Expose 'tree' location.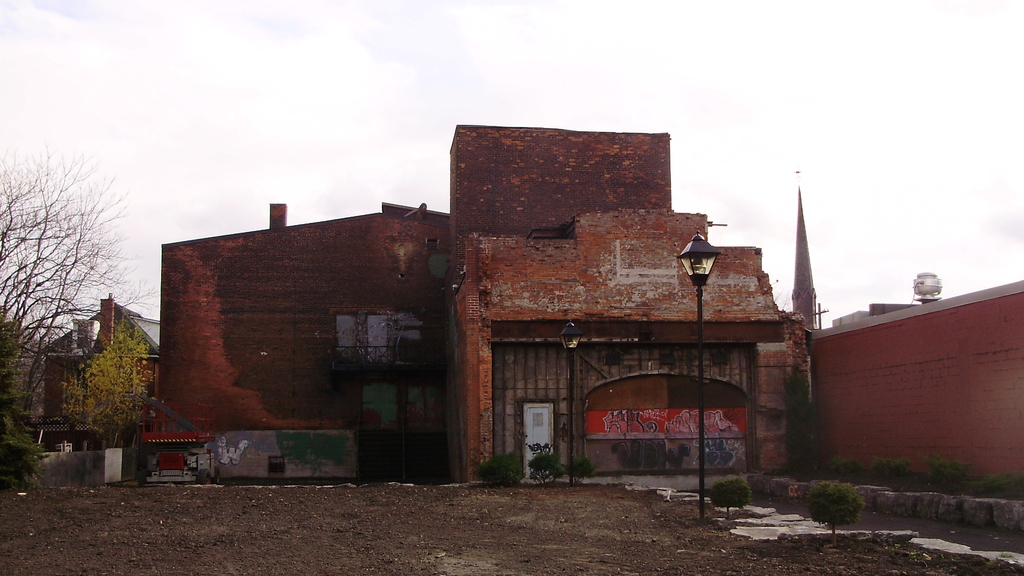
Exposed at BBox(13, 131, 127, 371).
